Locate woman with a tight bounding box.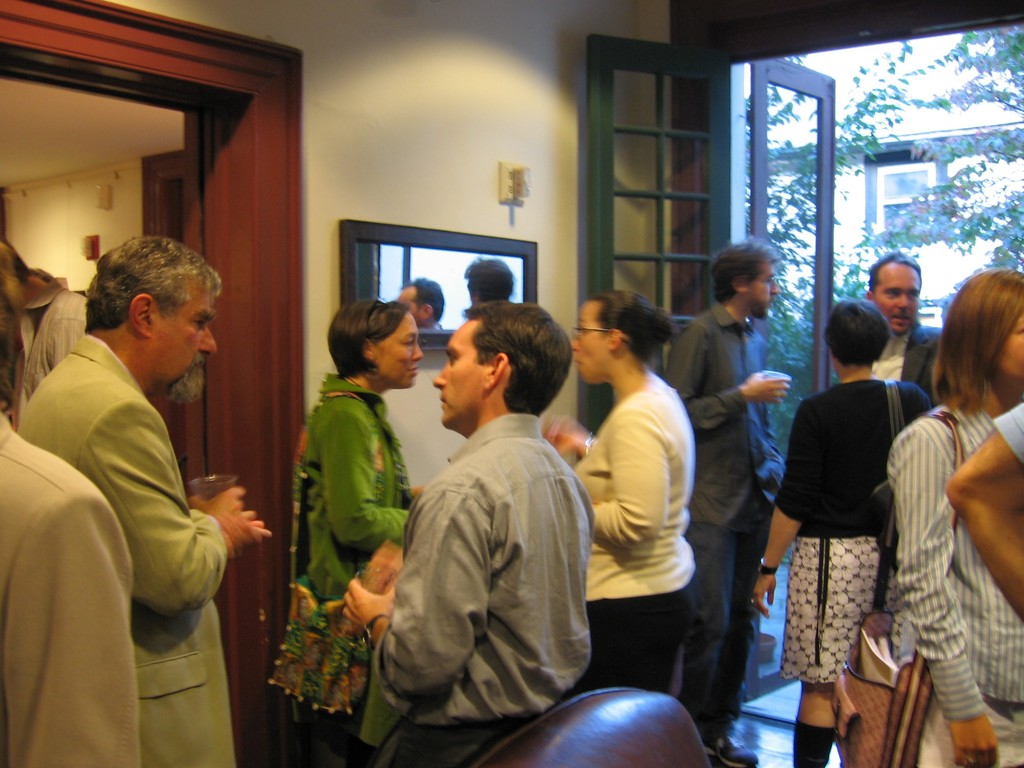
box=[890, 267, 1023, 767].
